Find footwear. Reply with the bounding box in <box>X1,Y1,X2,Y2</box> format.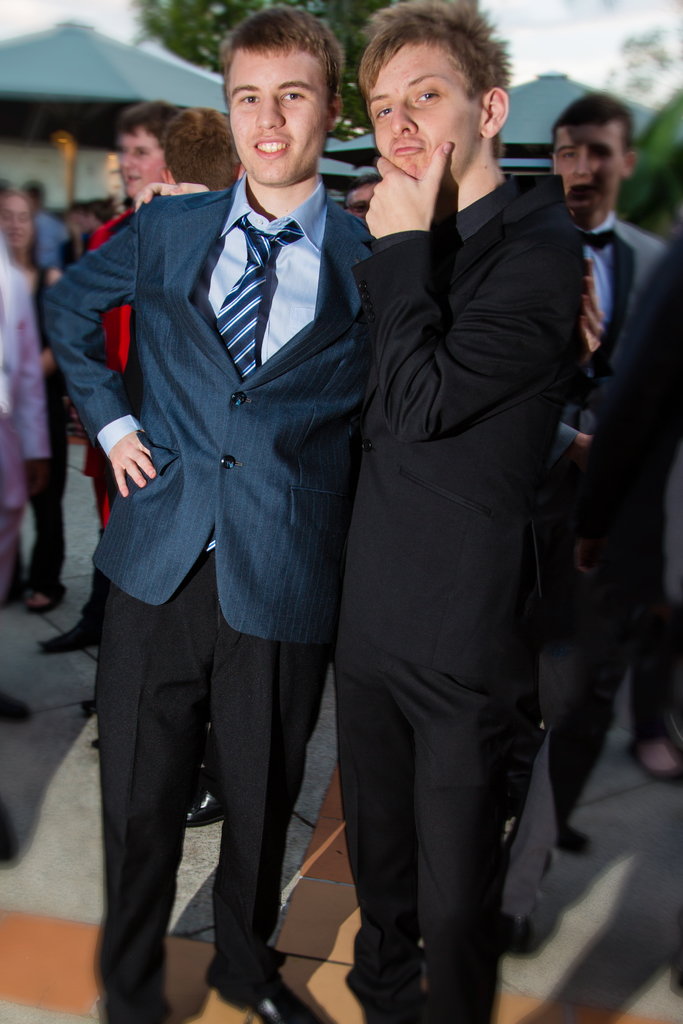
<box>552,819,588,856</box>.
